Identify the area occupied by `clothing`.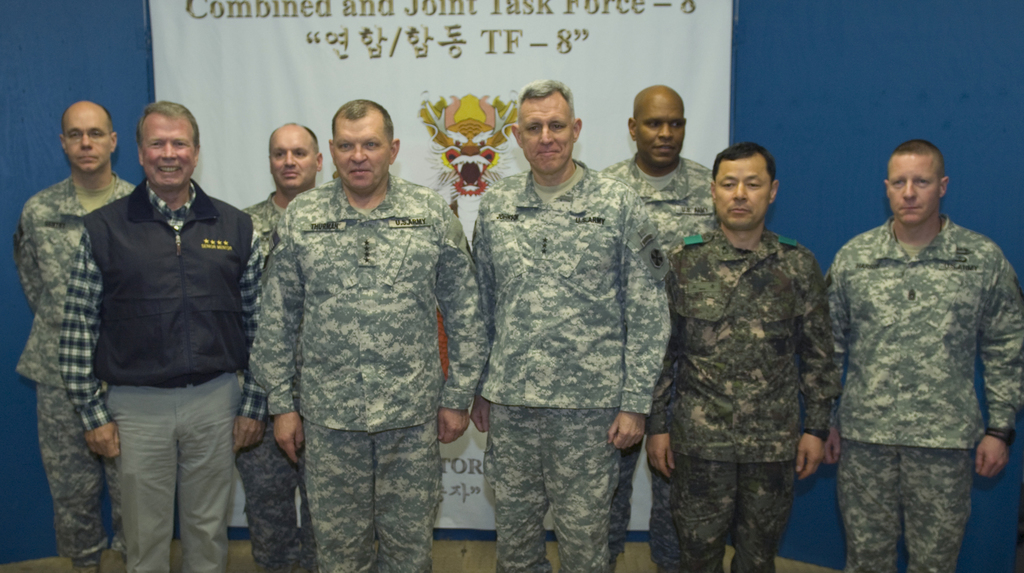
Area: (left=63, top=176, right=276, bottom=572).
